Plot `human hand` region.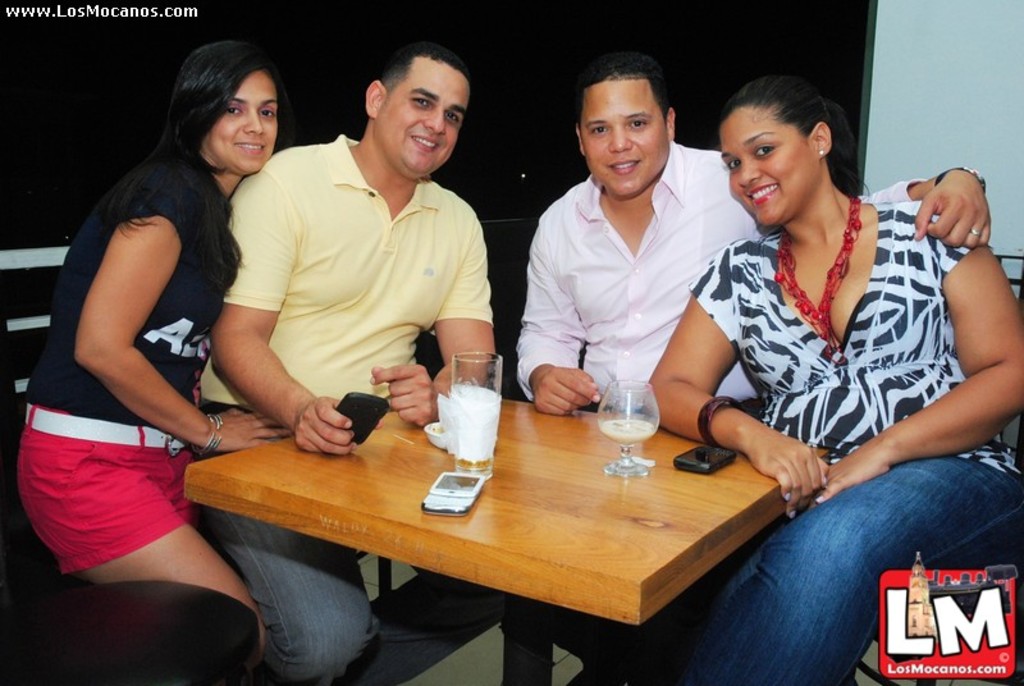
Plotted at [293, 394, 381, 456].
